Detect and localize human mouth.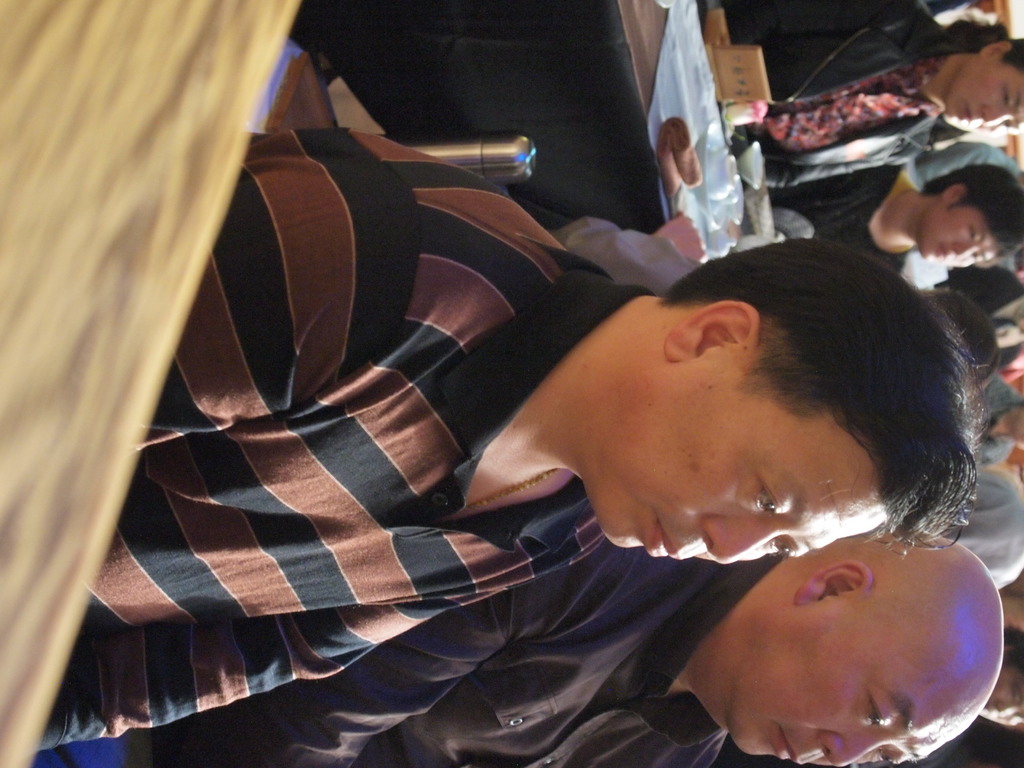
Localized at 643,500,682,557.
